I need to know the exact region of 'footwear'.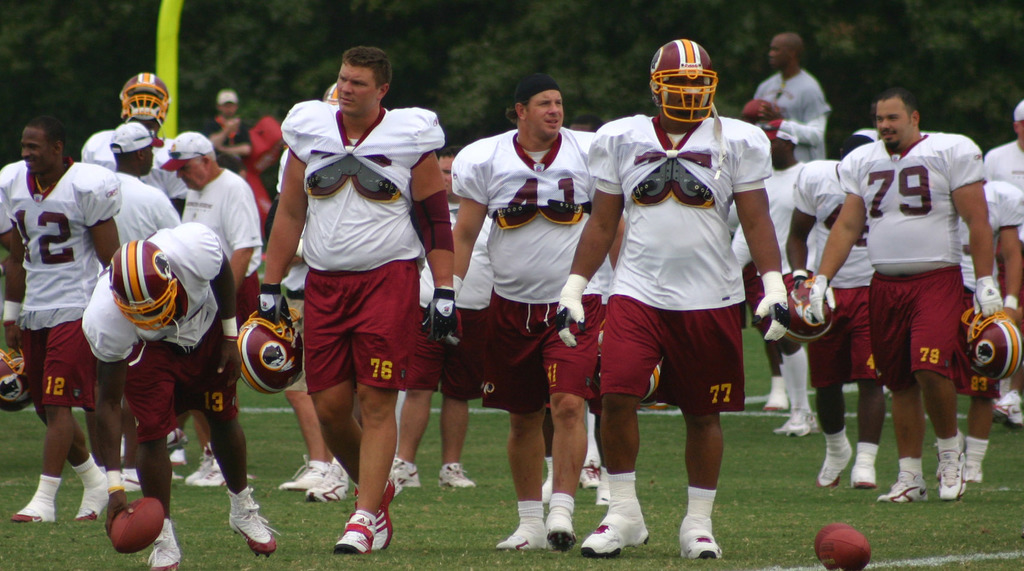
Region: bbox=[817, 445, 851, 492].
